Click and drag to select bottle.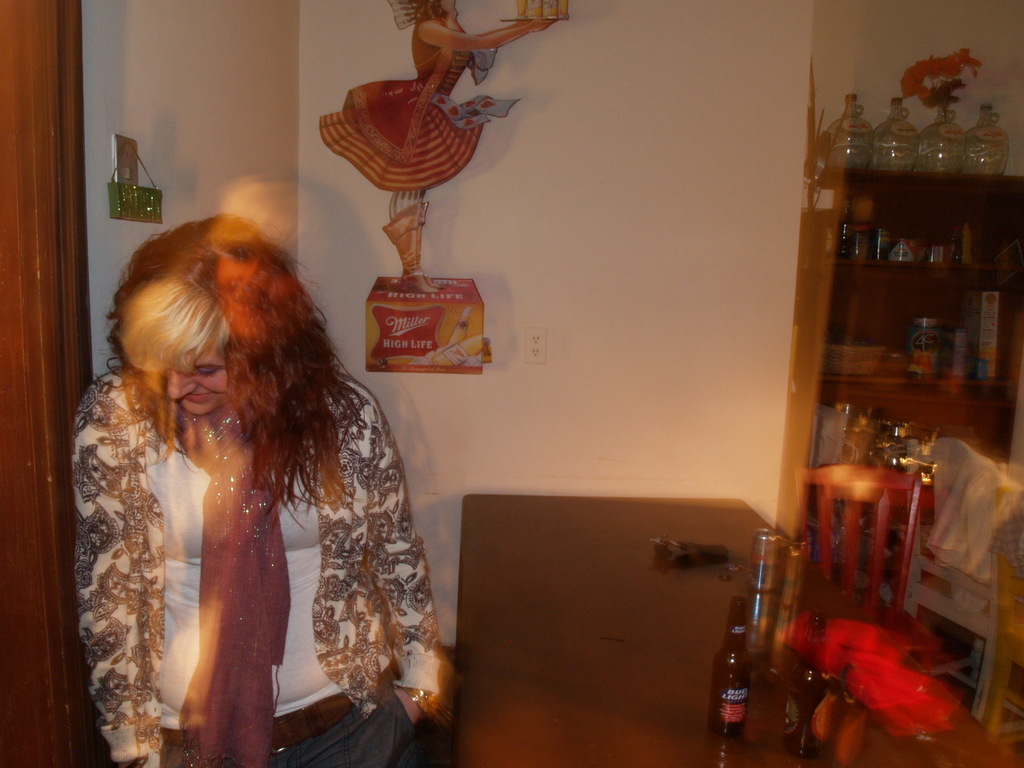
Selection: [x1=906, y1=316, x2=941, y2=382].
